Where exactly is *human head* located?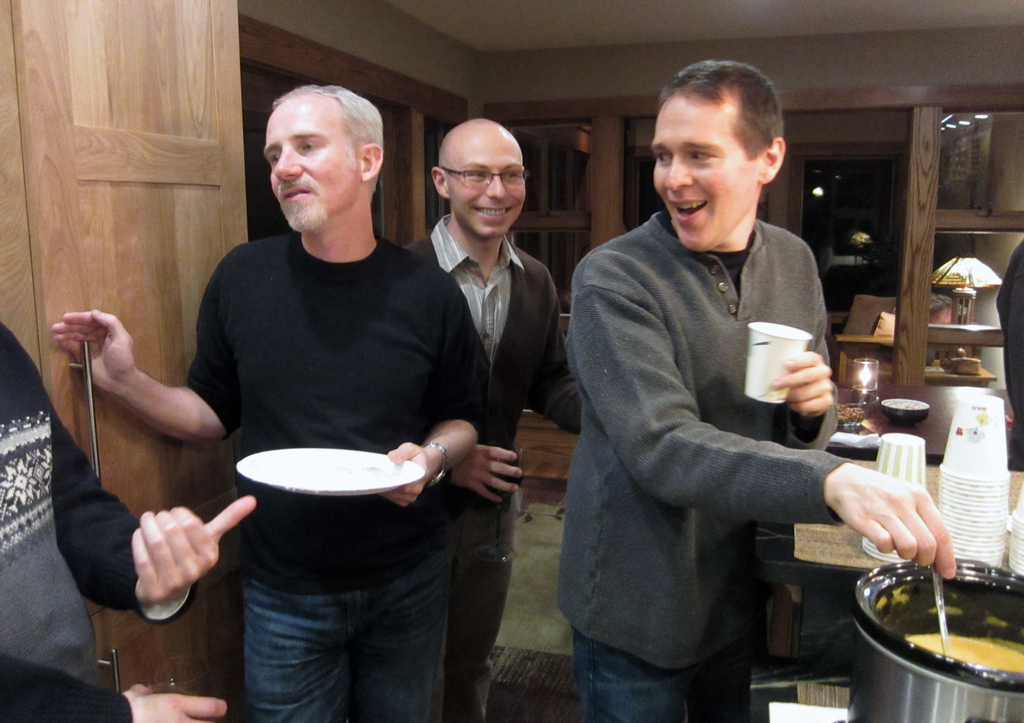
Its bounding box is <box>260,84,384,231</box>.
